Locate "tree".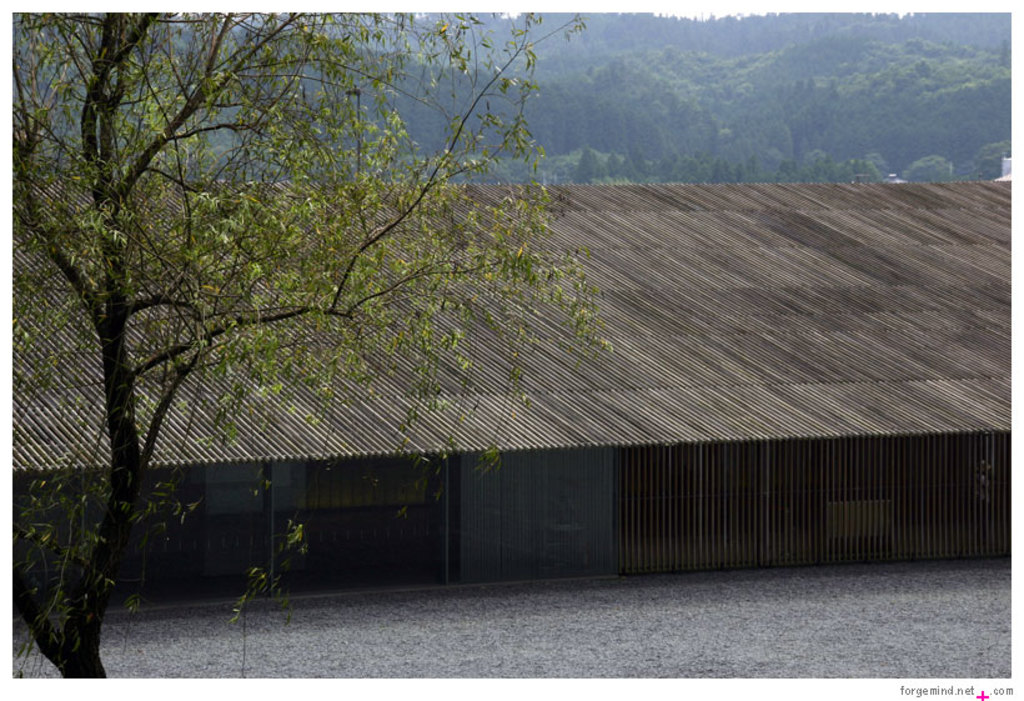
Bounding box: [x1=618, y1=49, x2=671, y2=95].
